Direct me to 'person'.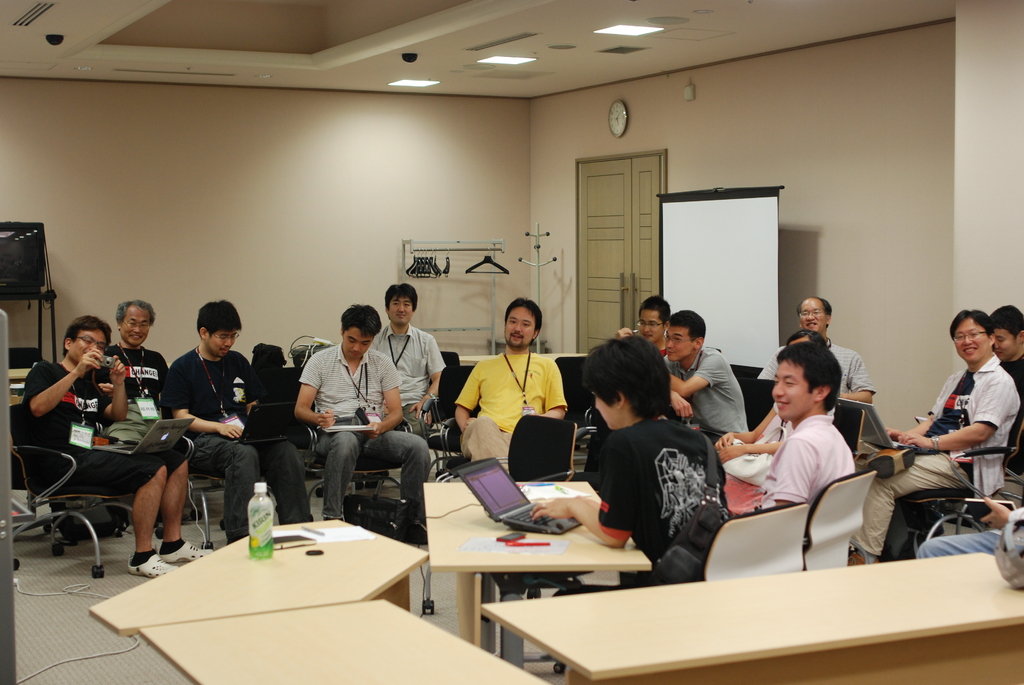
Direction: rect(369, 280, 449, 441).
